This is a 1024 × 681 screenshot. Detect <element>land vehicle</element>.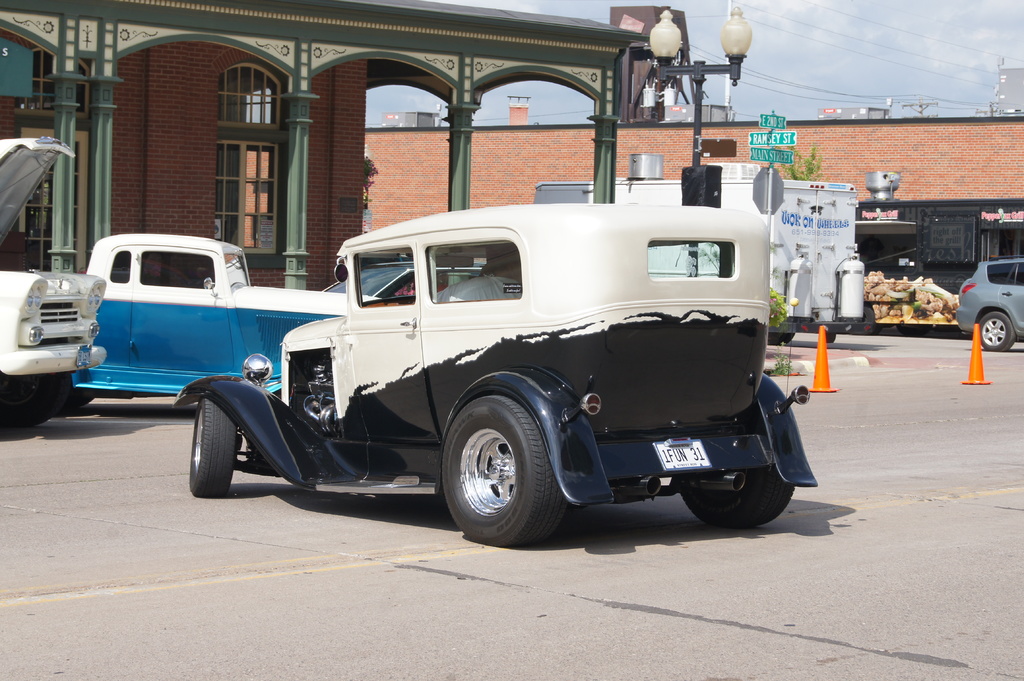
(68,231,383,405).
